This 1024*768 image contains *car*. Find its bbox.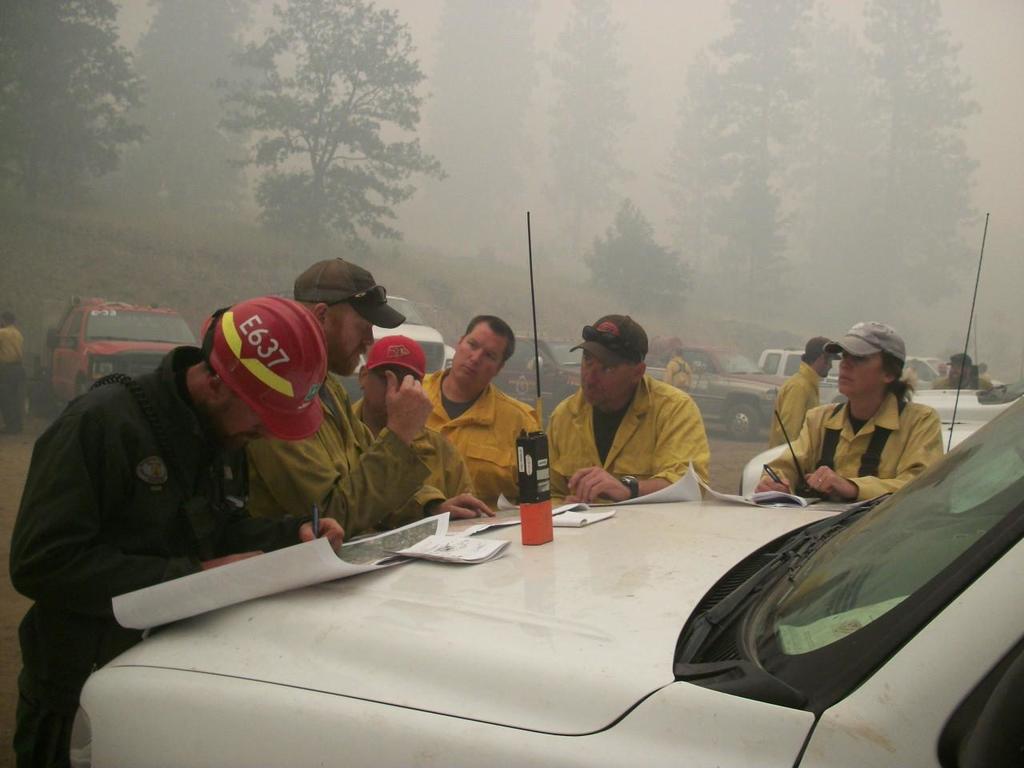
[x1=489, y1=333, x2=567, y2=410].
